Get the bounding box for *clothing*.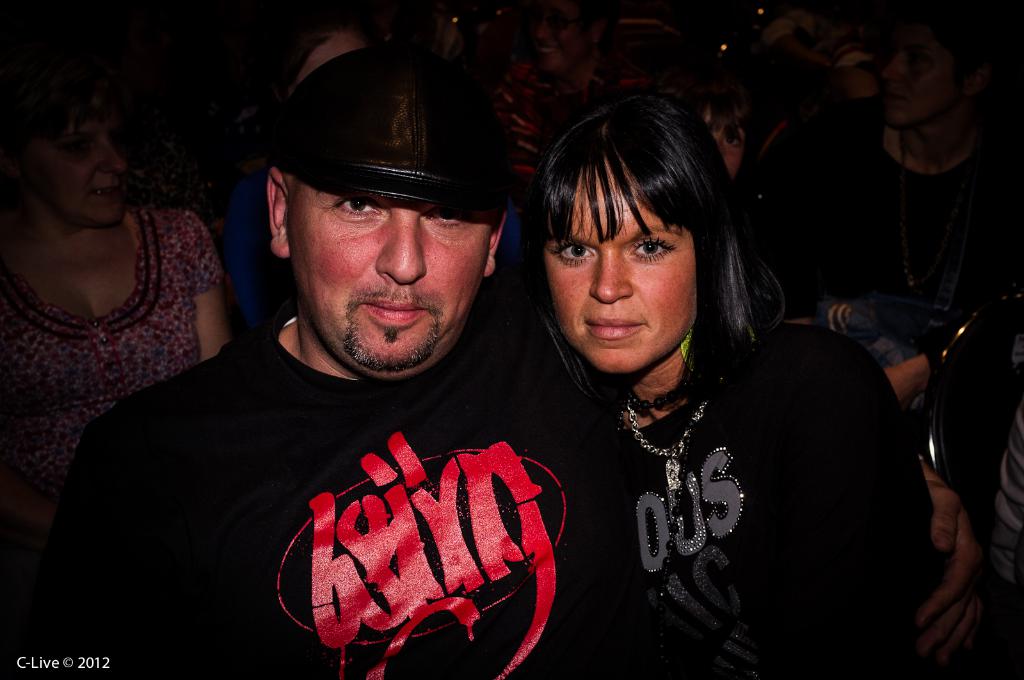
x1=4, y1=194, x2=220, y2=461.
